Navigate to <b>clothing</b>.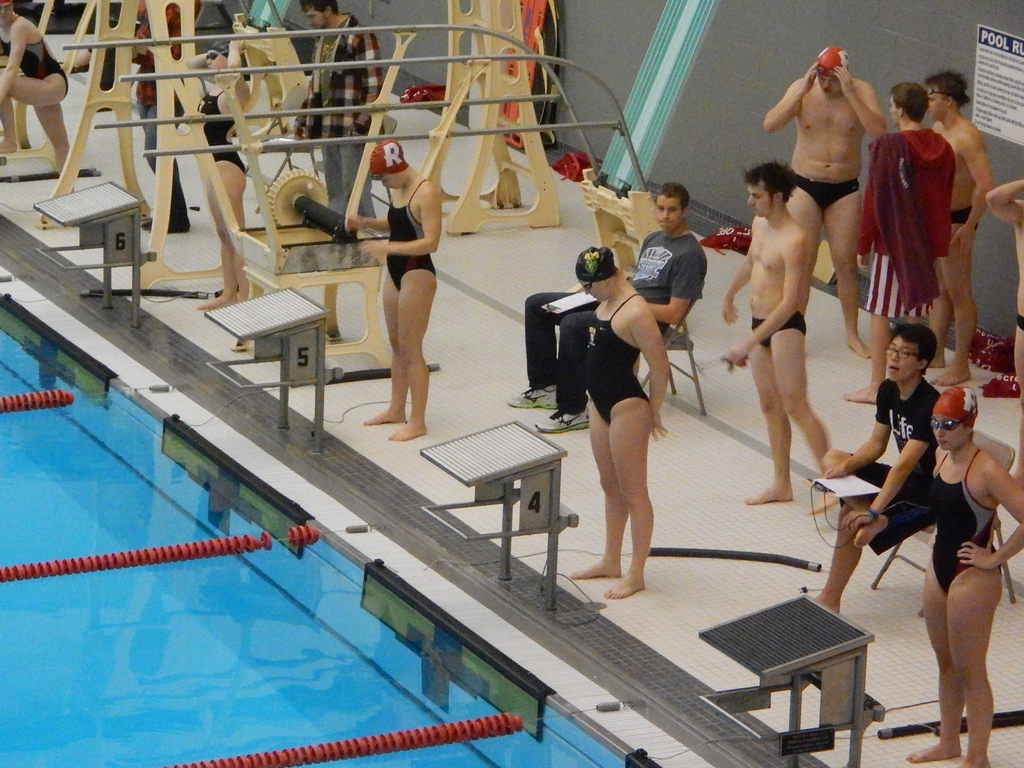
Navigation target: bbox=[932, 444, 995, 604].
